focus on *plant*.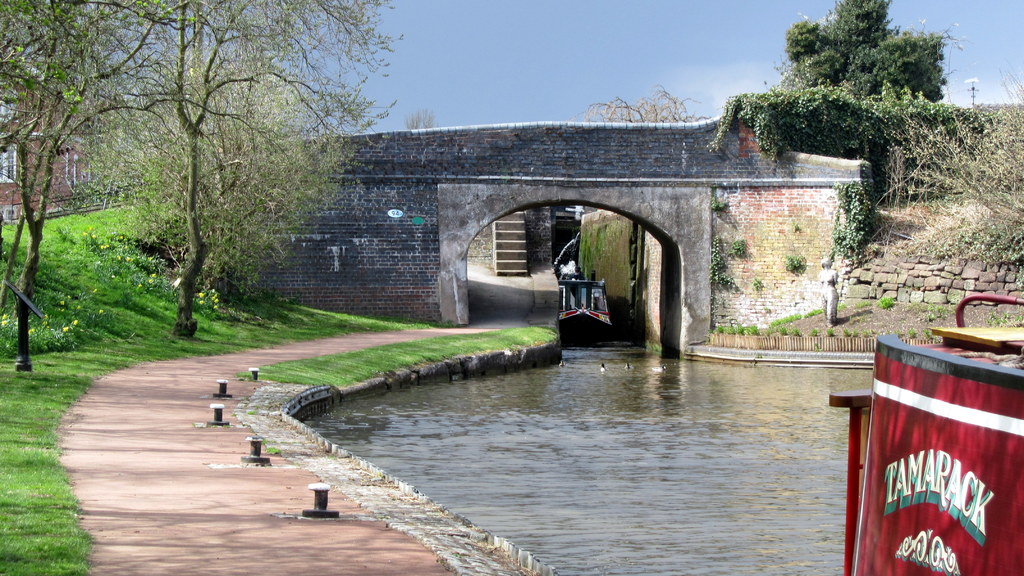
Focused at box=[808, 327, 819, 336].
